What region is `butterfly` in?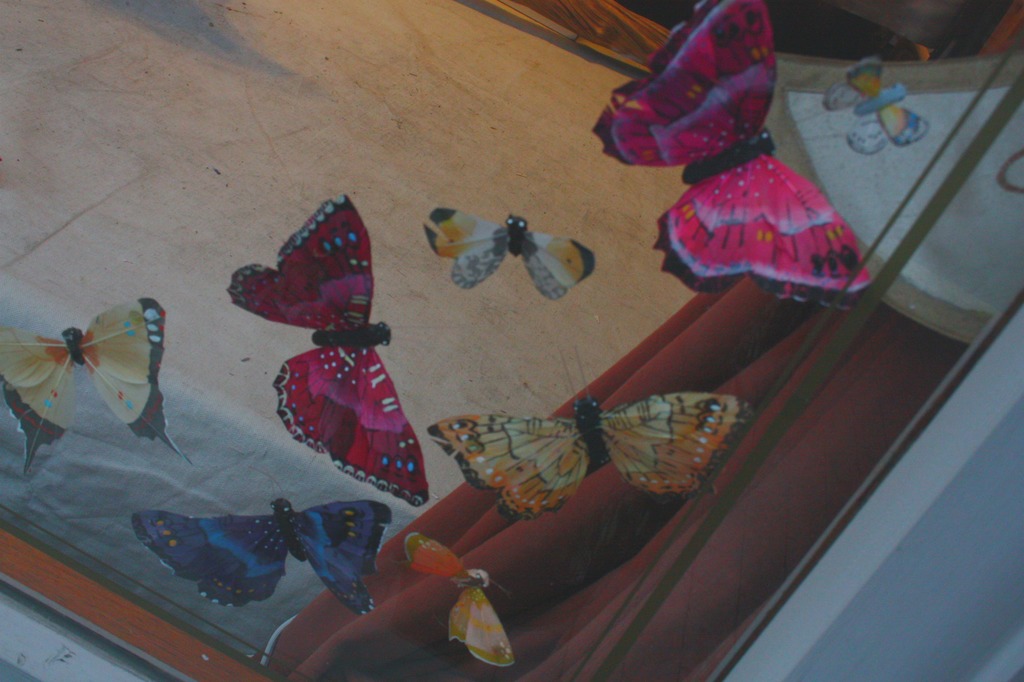
left=591, top=0, right=874, bottom=290.
